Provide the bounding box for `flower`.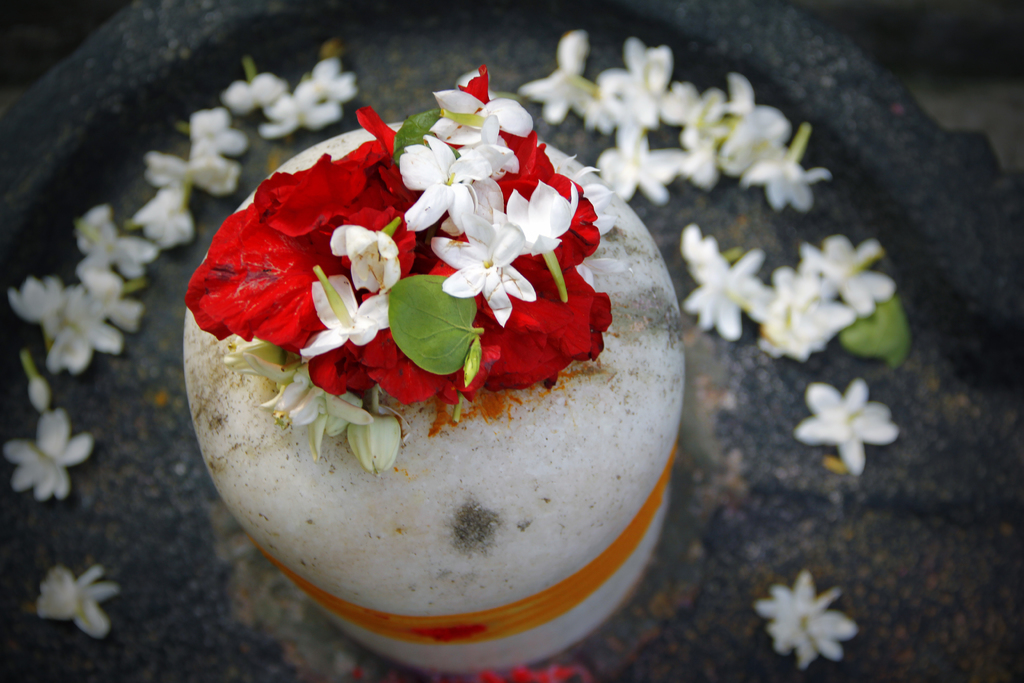
673, 69, 792, 169.
